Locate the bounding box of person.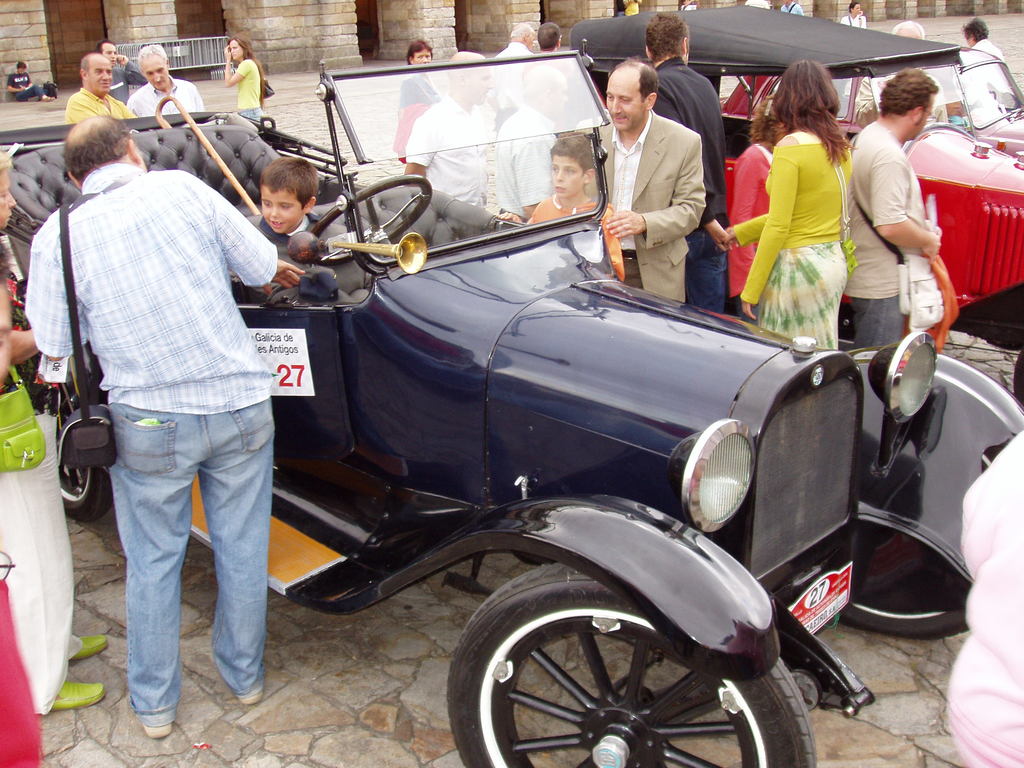
Bounding box: x1=92 y1=39 x2=150 y2=104.
